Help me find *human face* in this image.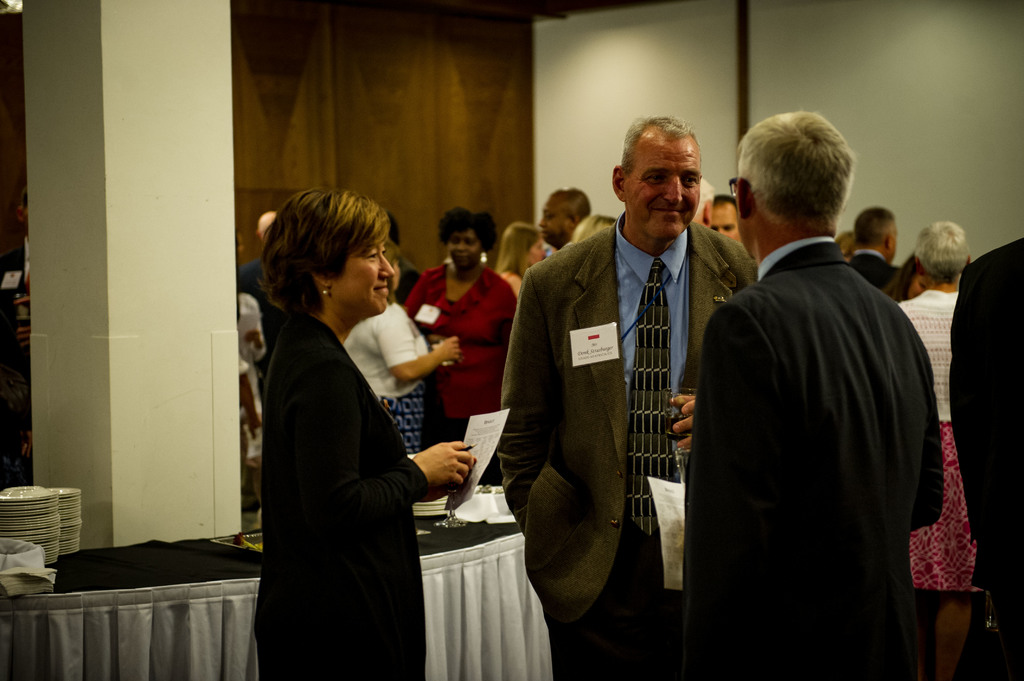
Found it: rect(335, 246, 395, 311).
